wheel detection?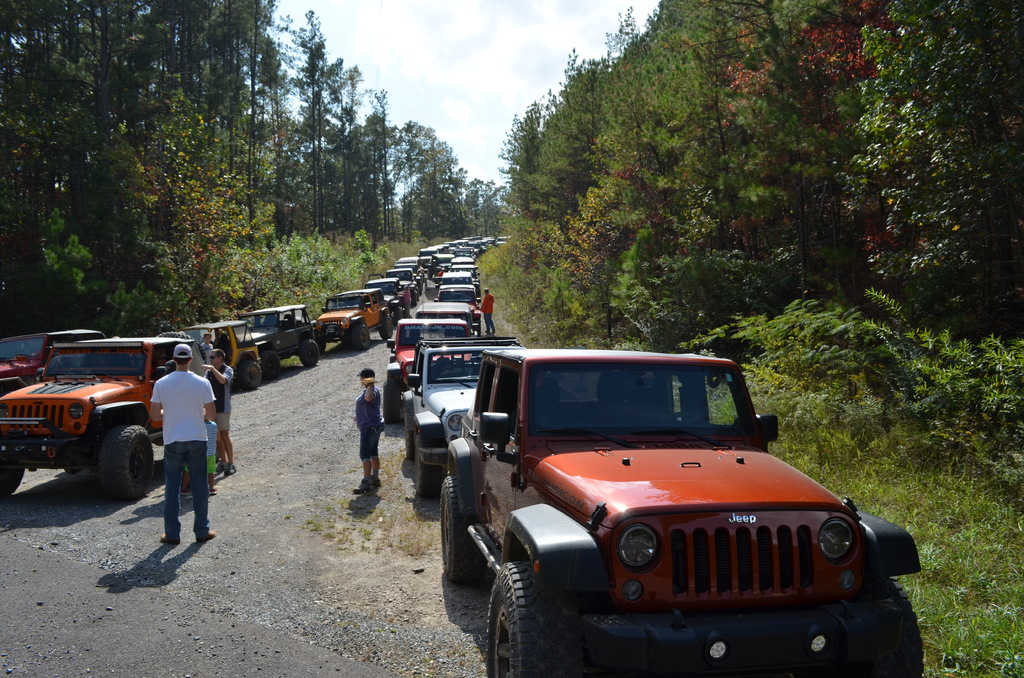
region(402, 408, 416, 460)
